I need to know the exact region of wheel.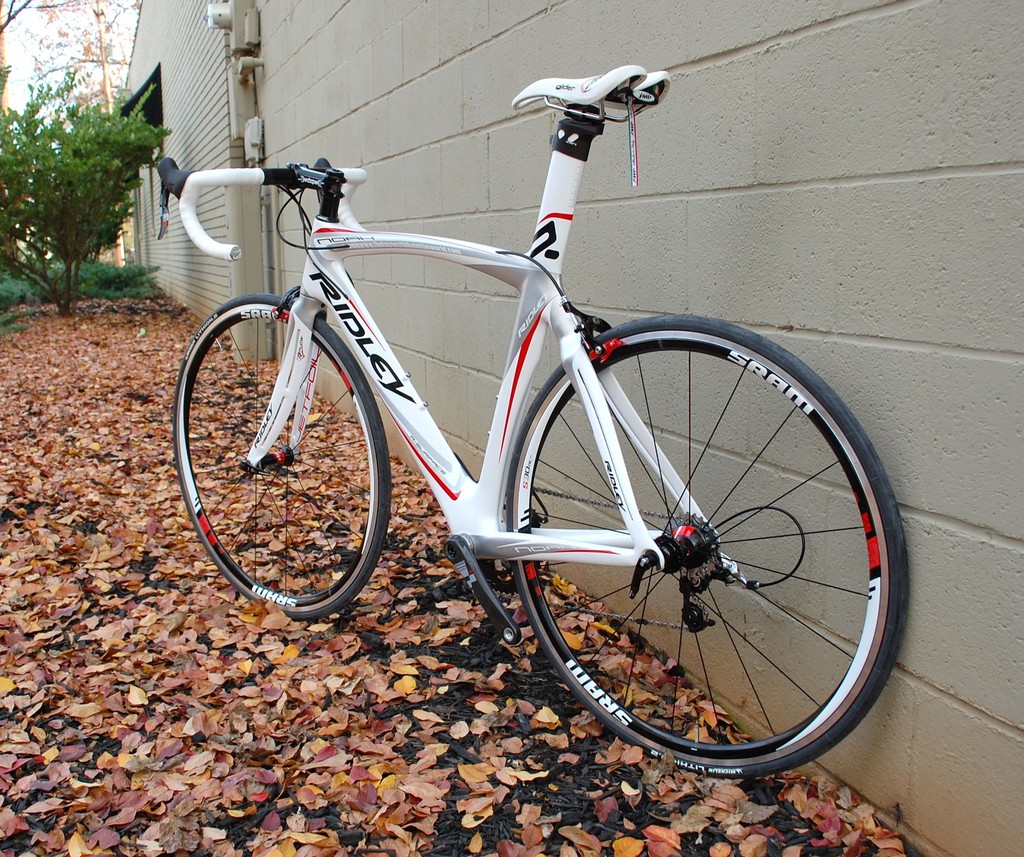
Region: (170, 293, 391, 619).
